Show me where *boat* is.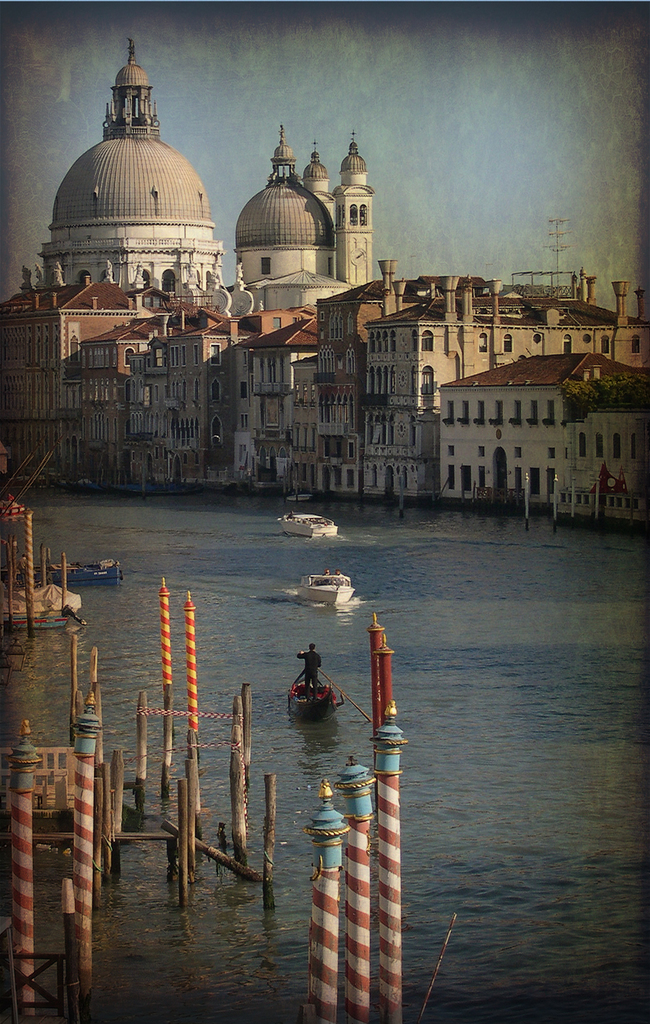
*boat* is at {"left": 47, "top": 554, "right": 131, "bottom": 594}.
